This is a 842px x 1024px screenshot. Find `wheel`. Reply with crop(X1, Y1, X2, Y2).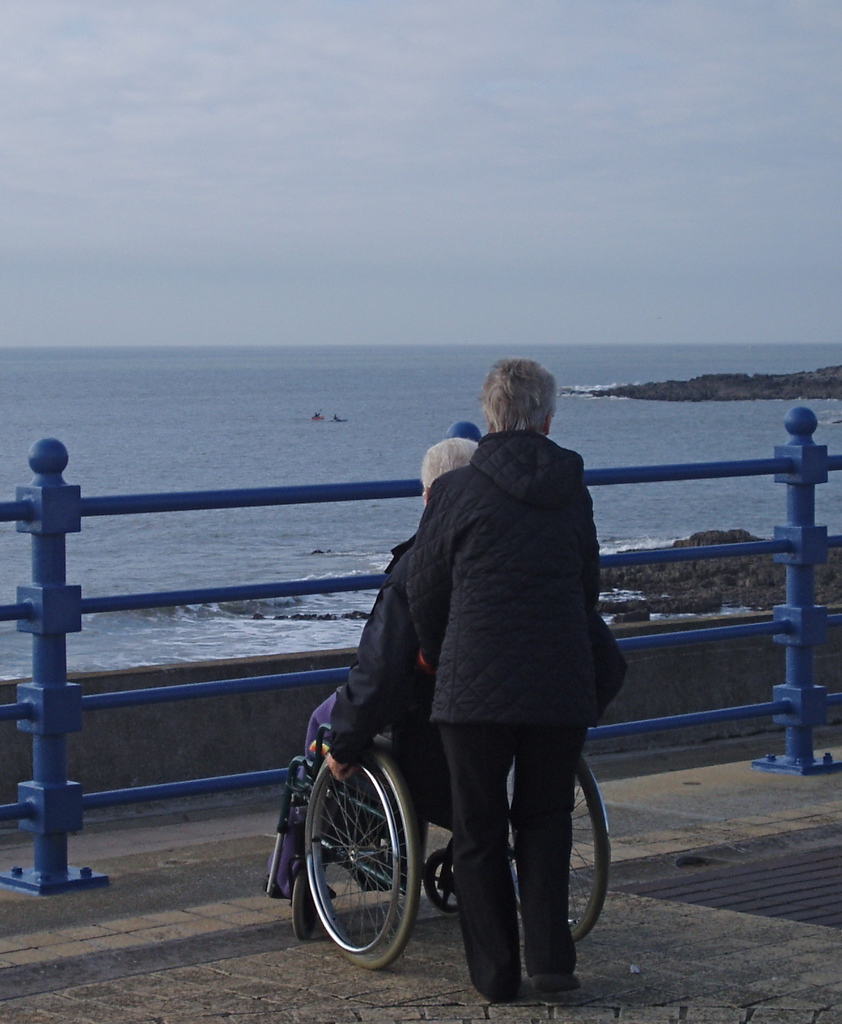
crop(302, 769, 417, 963).
